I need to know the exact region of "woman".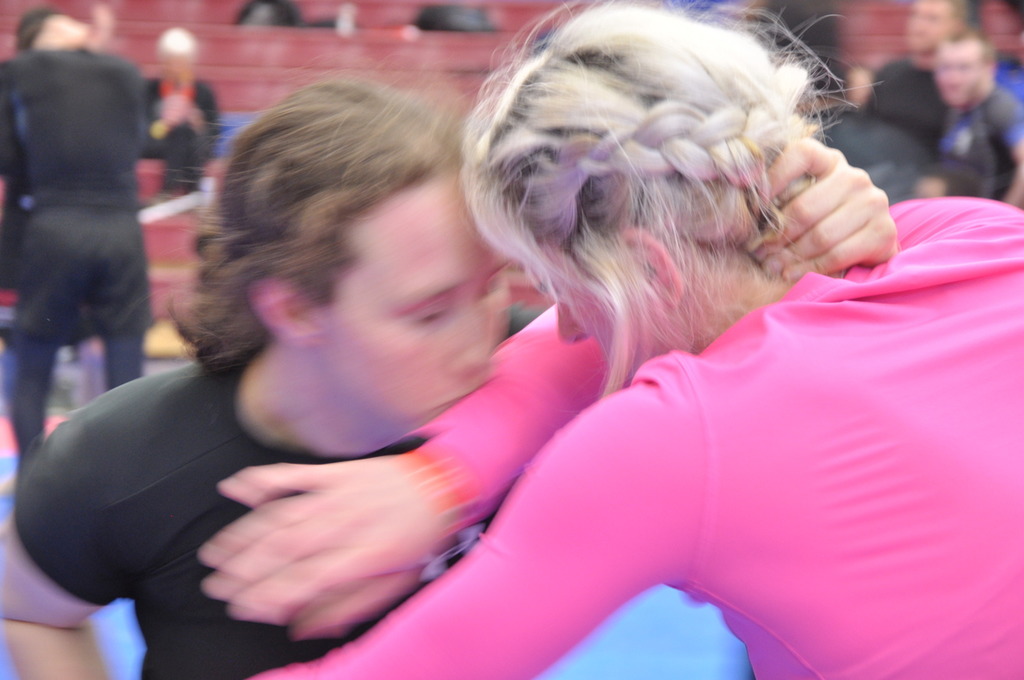
Region: box=[0, 72, 900, 679].
